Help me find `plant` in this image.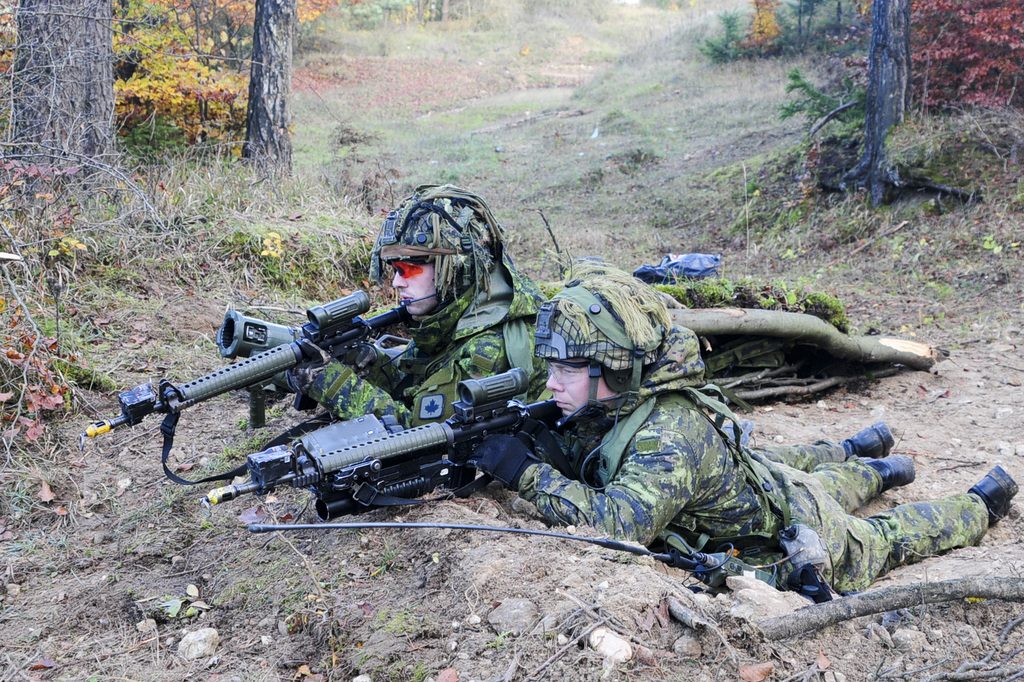
Found it: left=159, top=591, right=193, bottom=617.
